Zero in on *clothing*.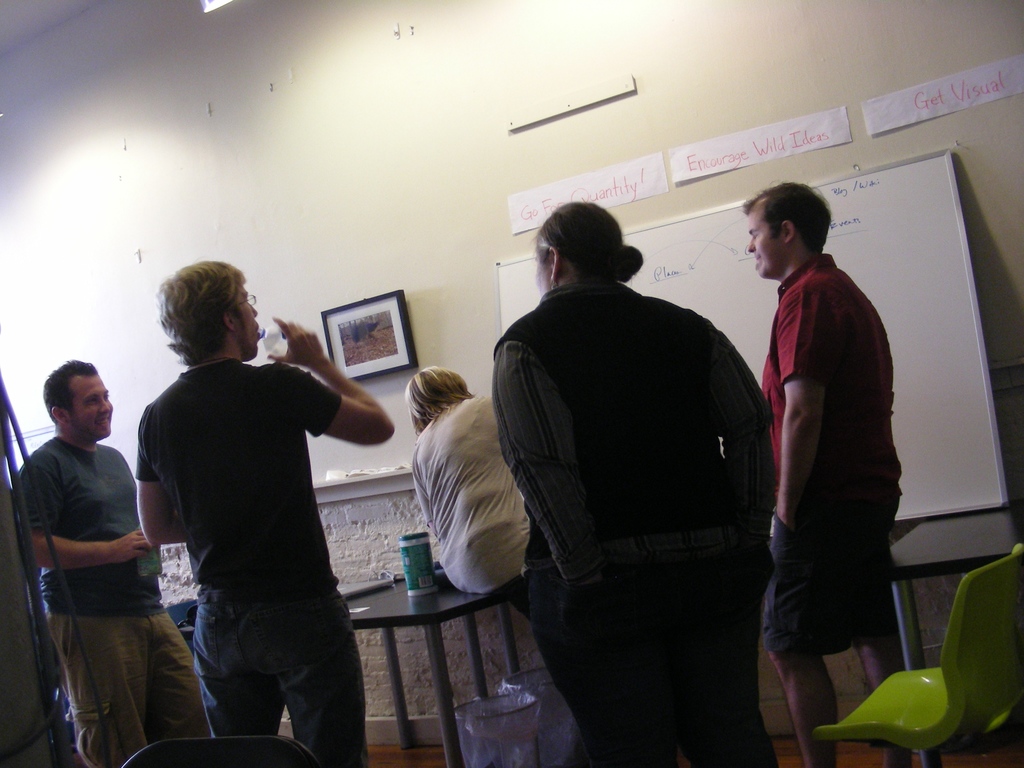
Zeroed in: [x1=486, y1=278, x2=776, y2=767].
